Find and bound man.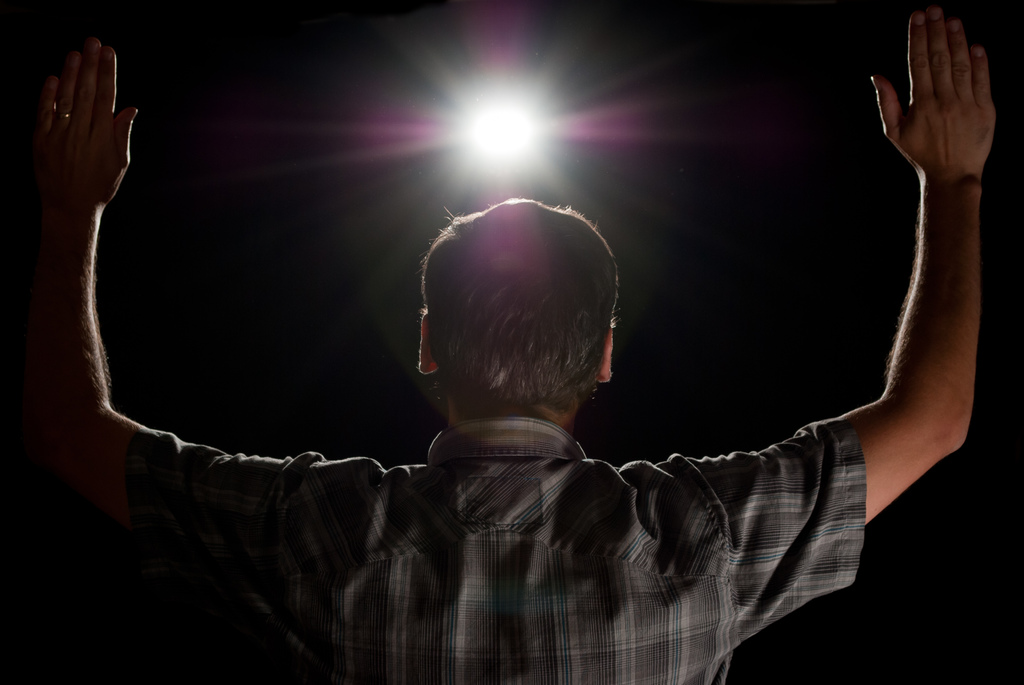
Bound: box=[0, 0, 1000, 684].
